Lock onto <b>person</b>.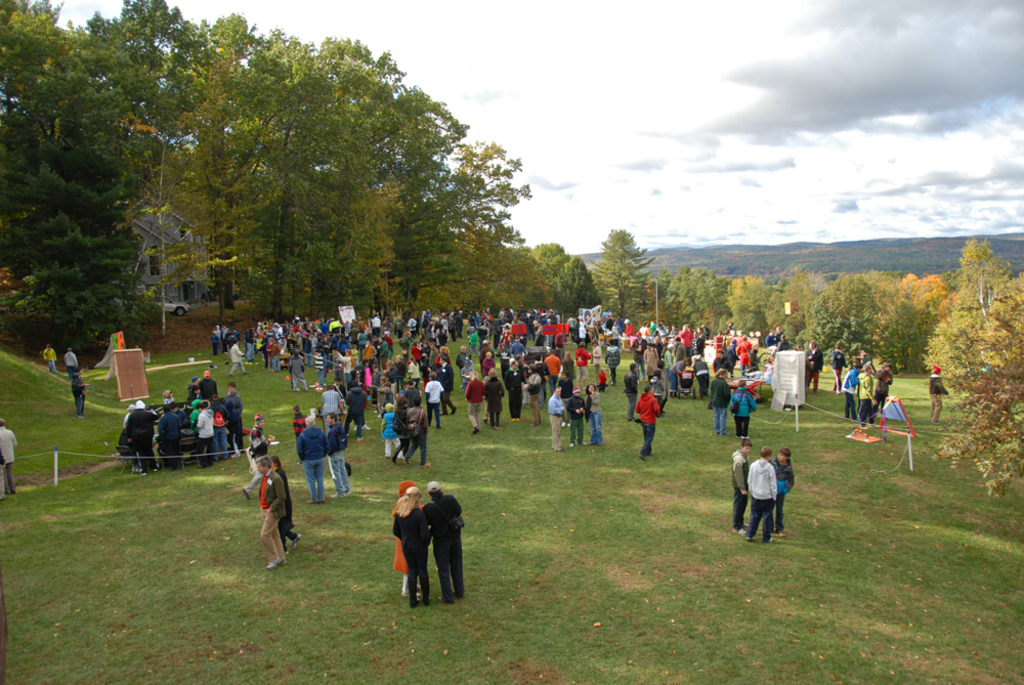
Locked: rect(466, 373, 488, 436).
